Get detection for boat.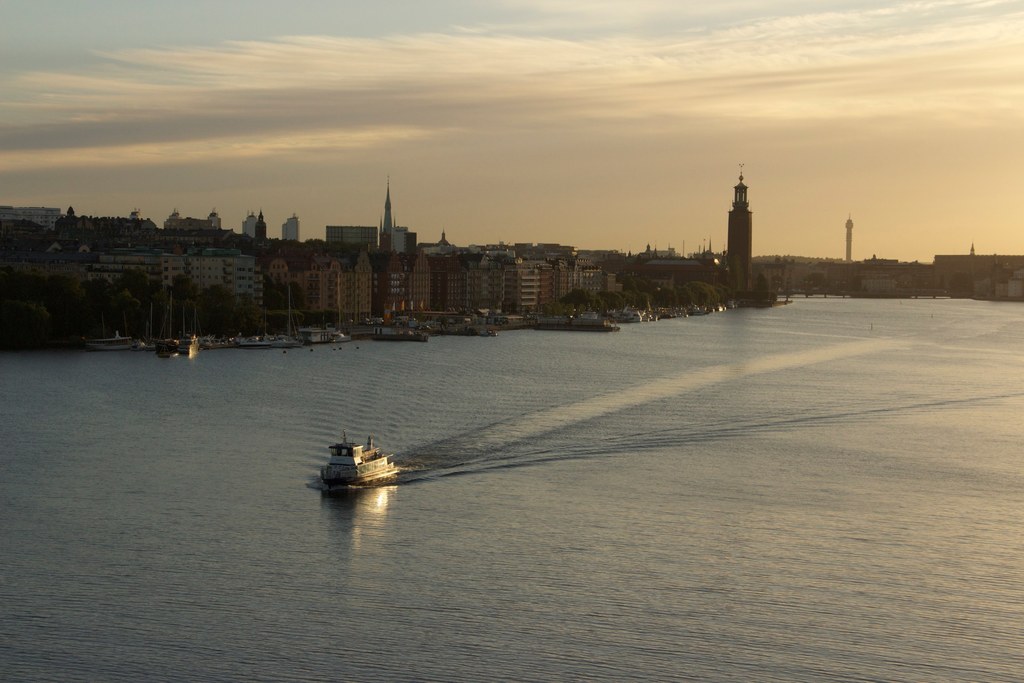
Detection: <box>315,436,408,493</box>.
